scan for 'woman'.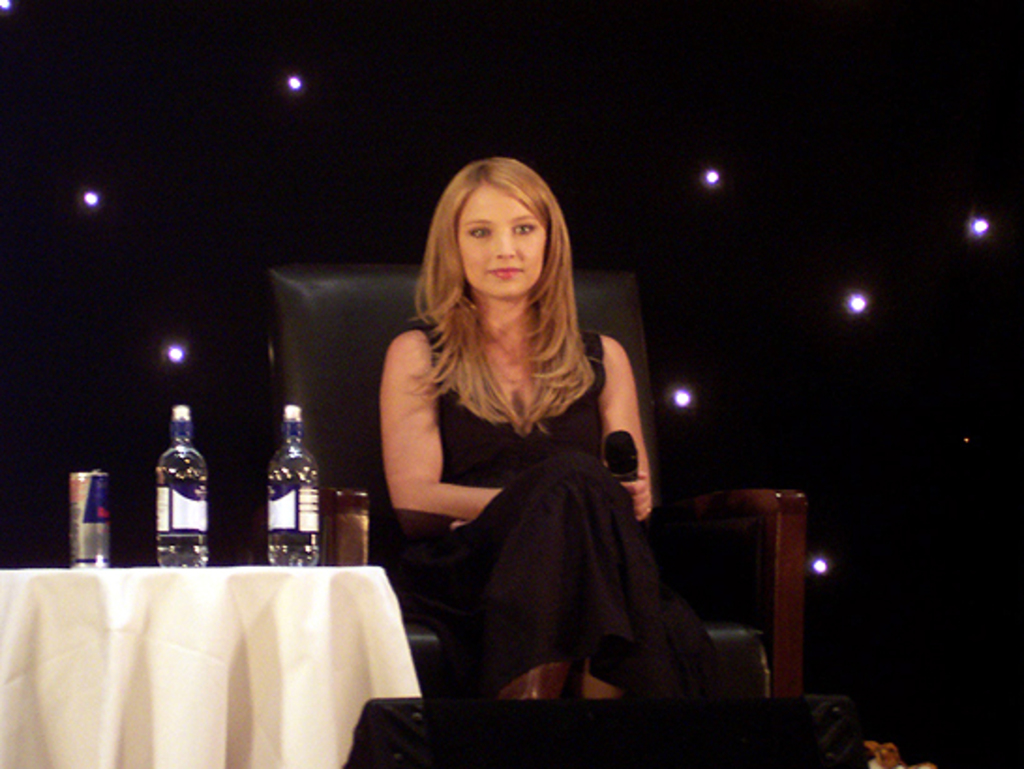
Scan result: [353,167,638,720].
